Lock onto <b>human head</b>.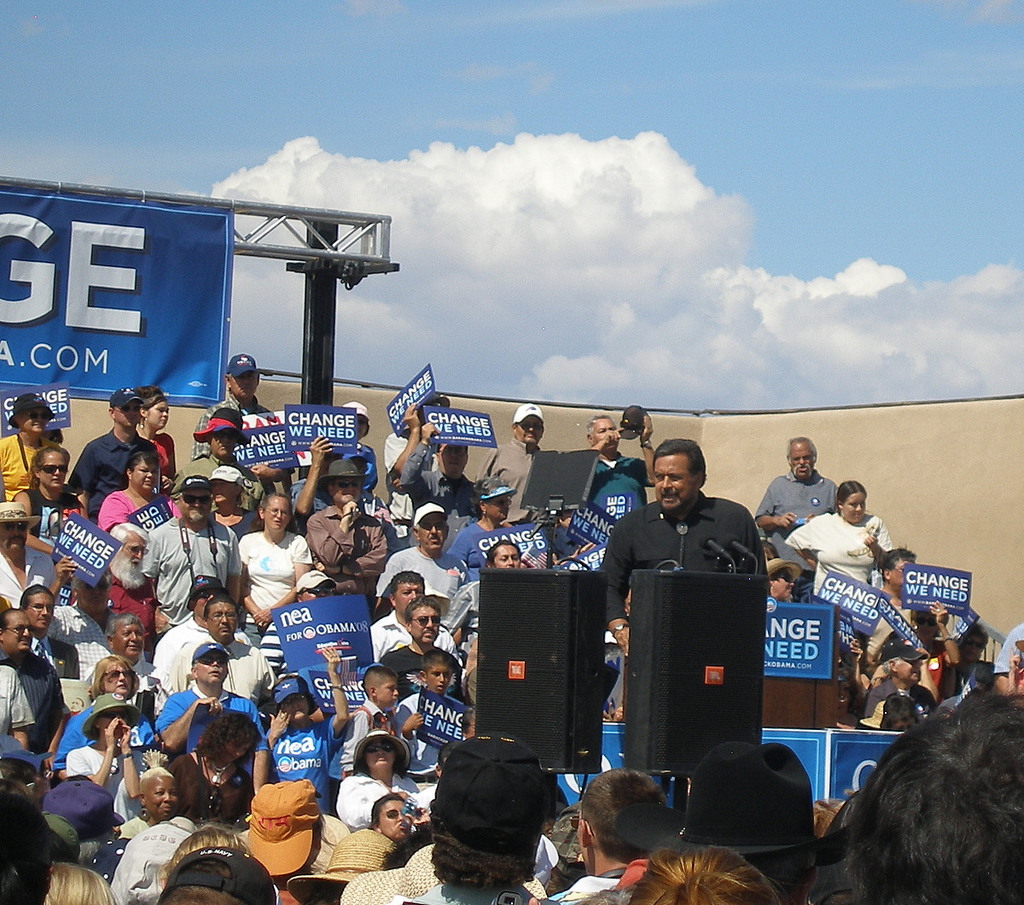
Locked: {"left": 207, "top": 708, "right": 259, "bottom": 770}.
